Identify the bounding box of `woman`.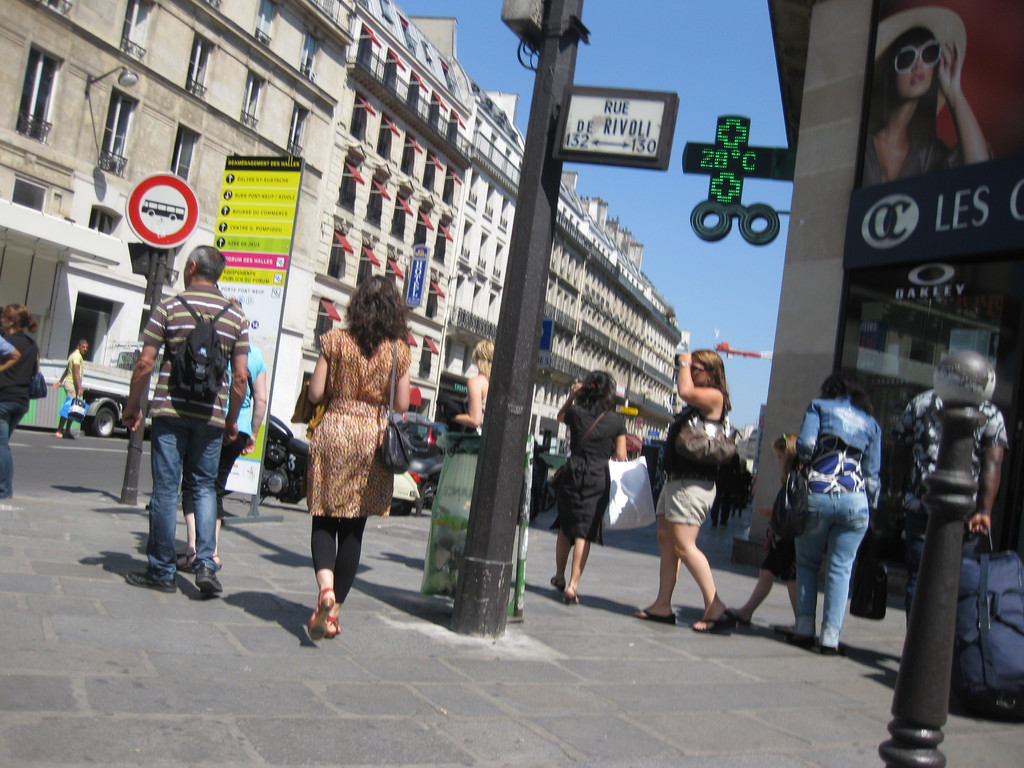
<region>557, 367, 627, 598</region>.
